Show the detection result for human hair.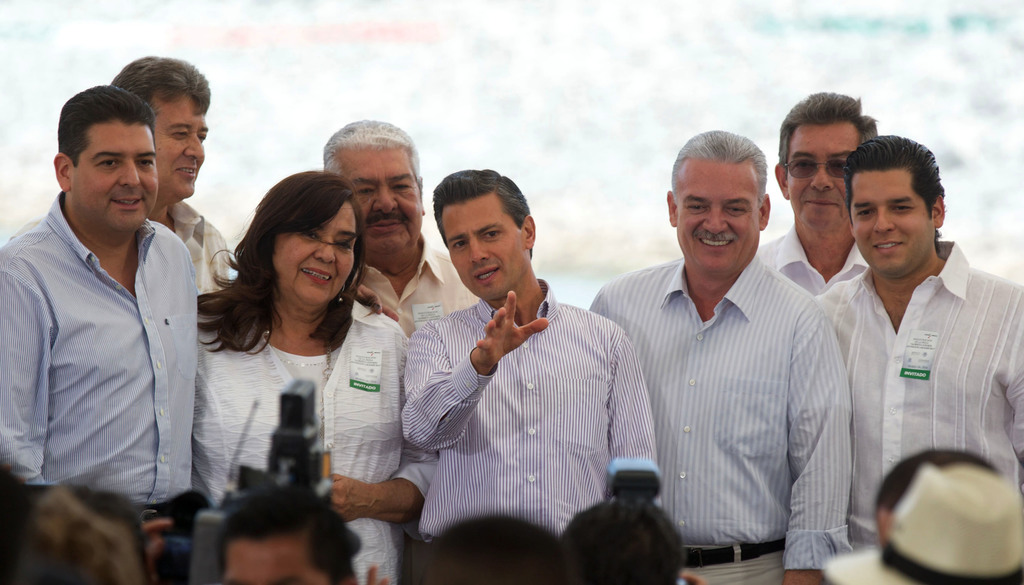
box=[671, 125, 766, 202].
